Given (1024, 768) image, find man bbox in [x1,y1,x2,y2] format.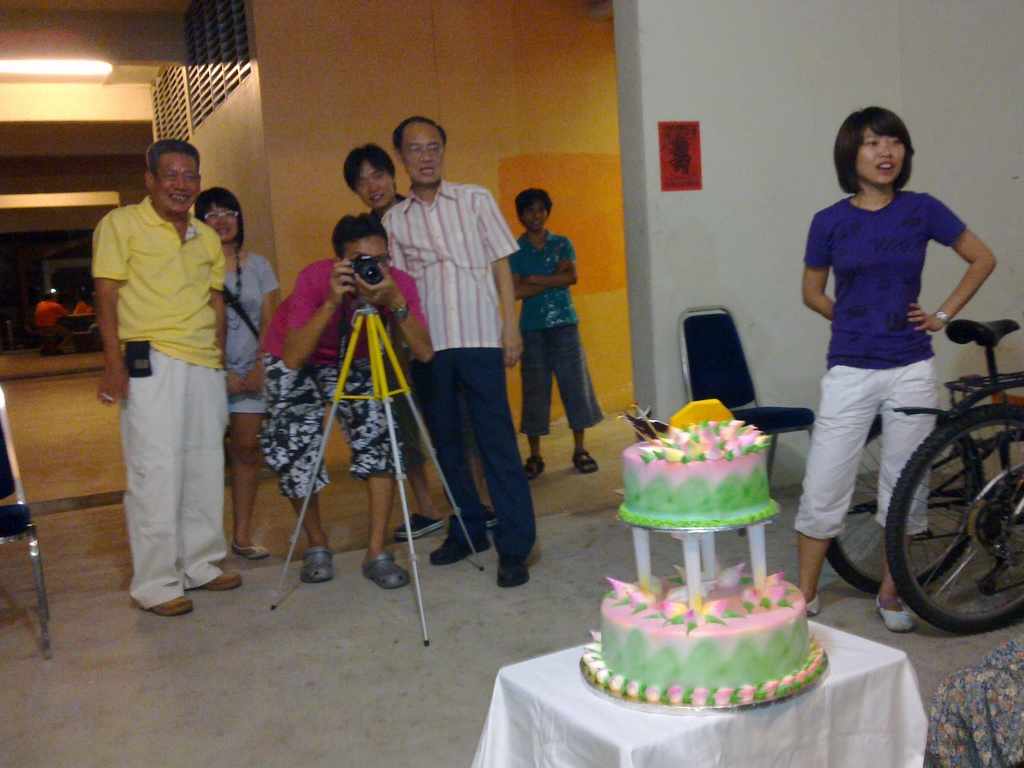
[378,117,538,591].
